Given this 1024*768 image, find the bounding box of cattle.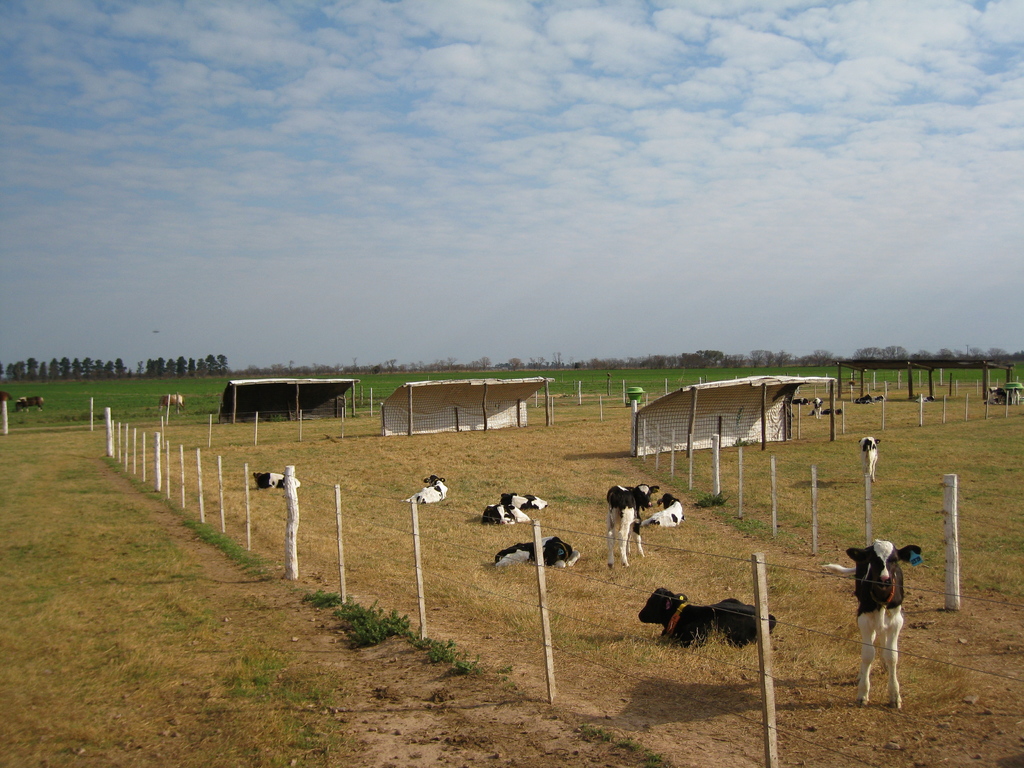
select_region(986, 385, 1019, 405).
